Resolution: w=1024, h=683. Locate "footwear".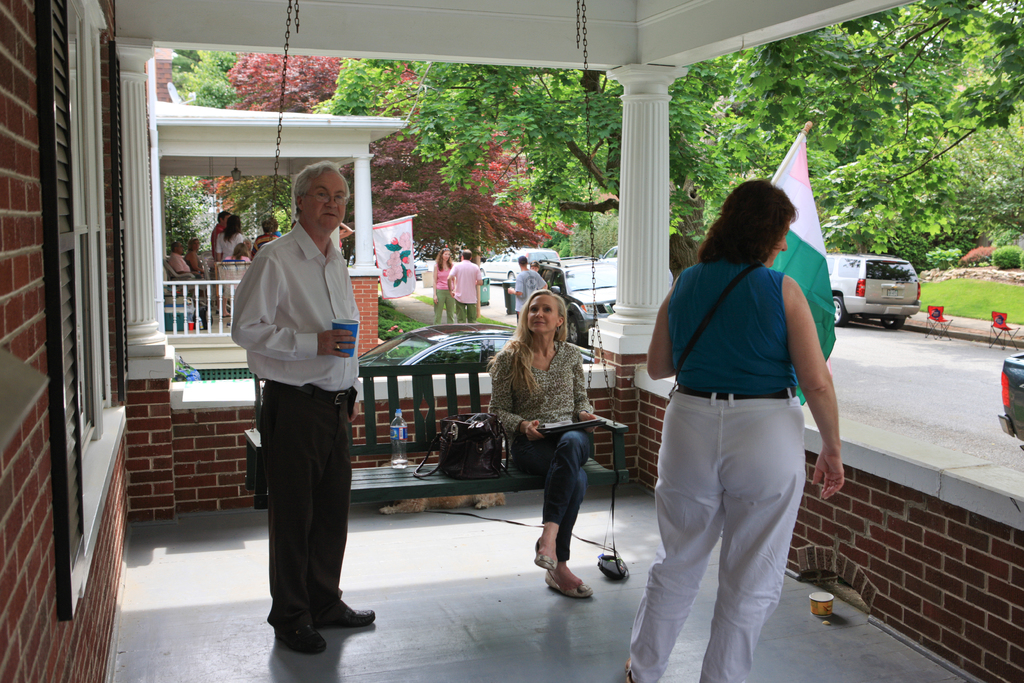
319:593:373:625.
